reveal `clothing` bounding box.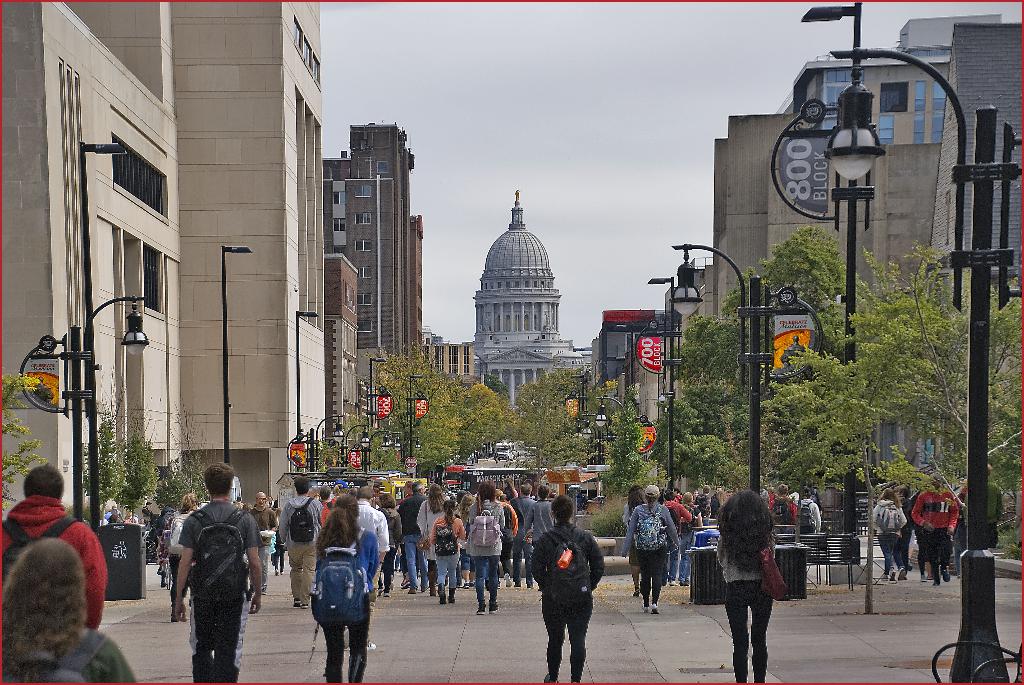
Revealed: locate(521, 494, 556, 536).
